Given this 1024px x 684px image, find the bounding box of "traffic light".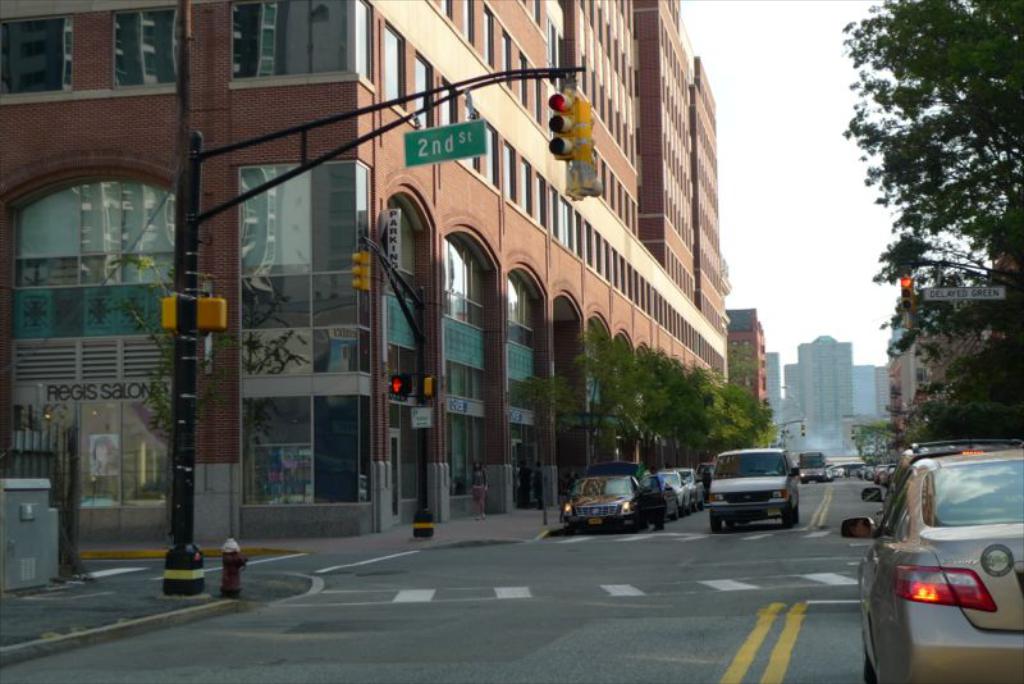
<box>351,246,372,289</box>.
